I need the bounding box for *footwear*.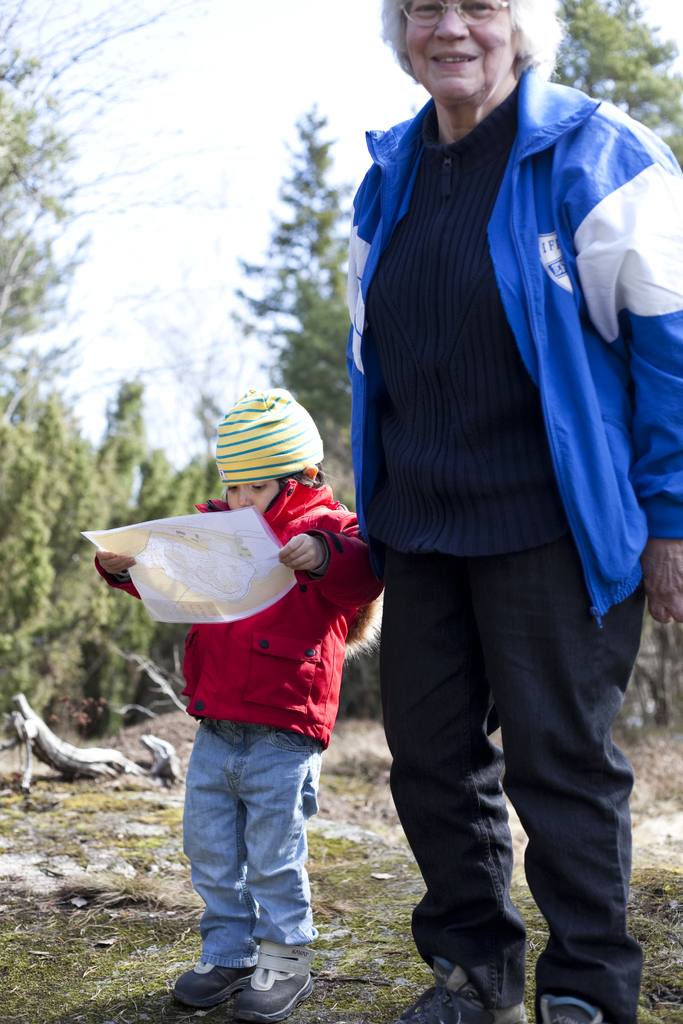
Here it is: rect(390, 963, 528, 1023).
